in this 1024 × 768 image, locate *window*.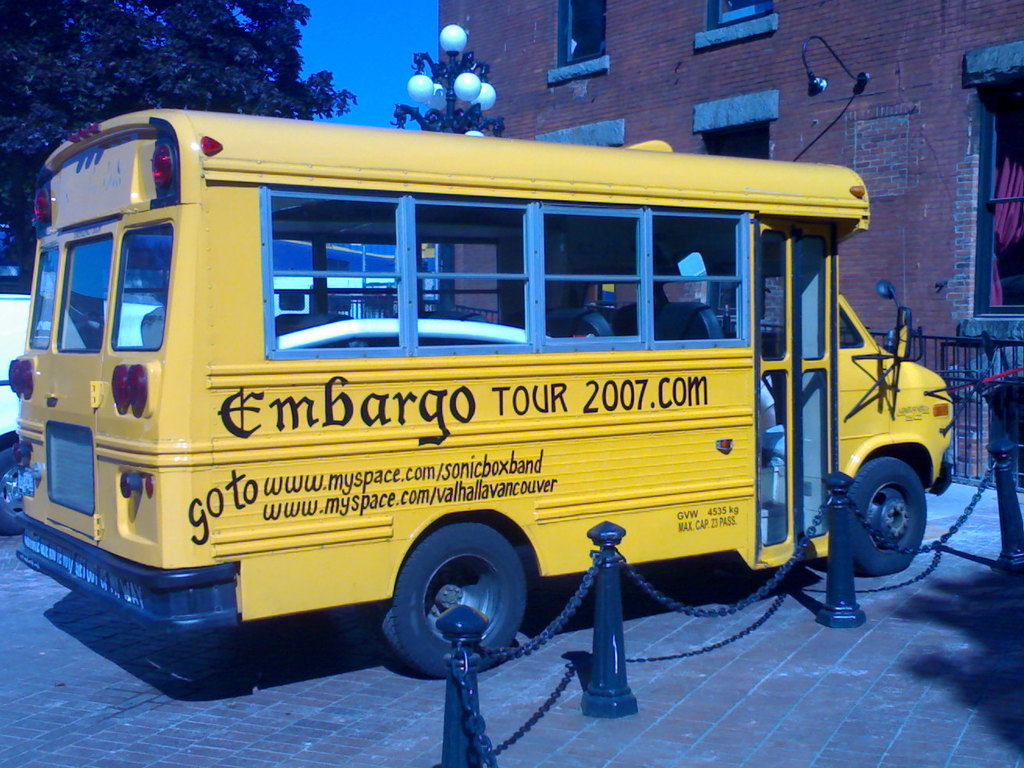
Bounding box: detection(704, 118, 773, 164).
